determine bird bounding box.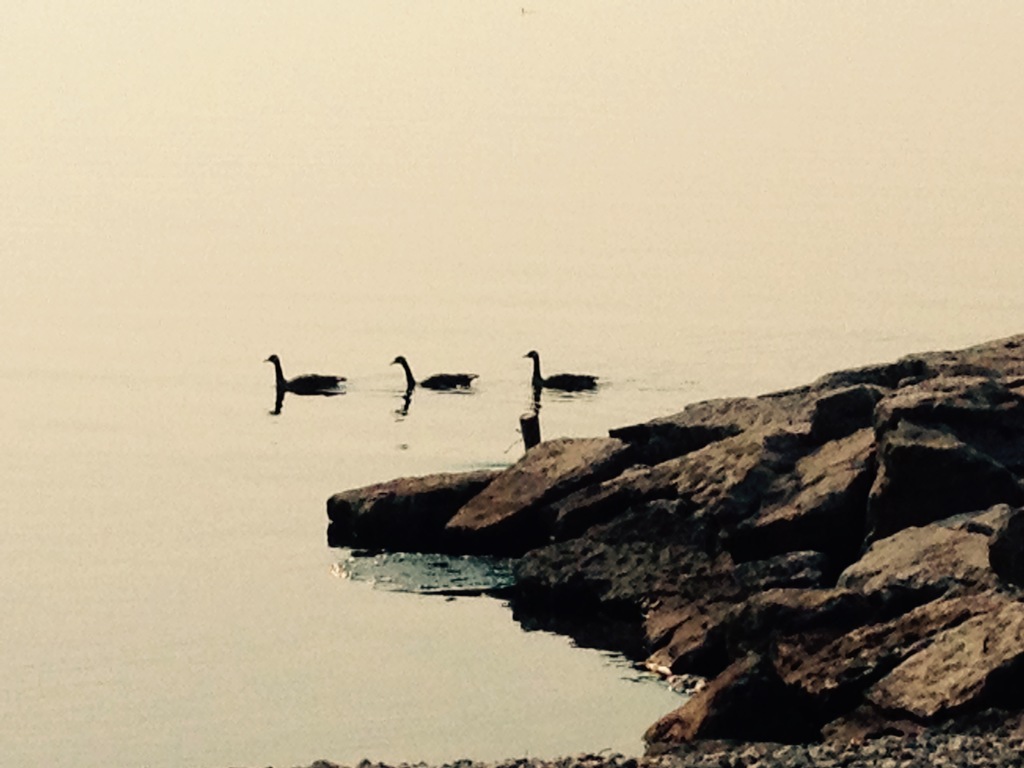
Determined: [262,351,350,396].
